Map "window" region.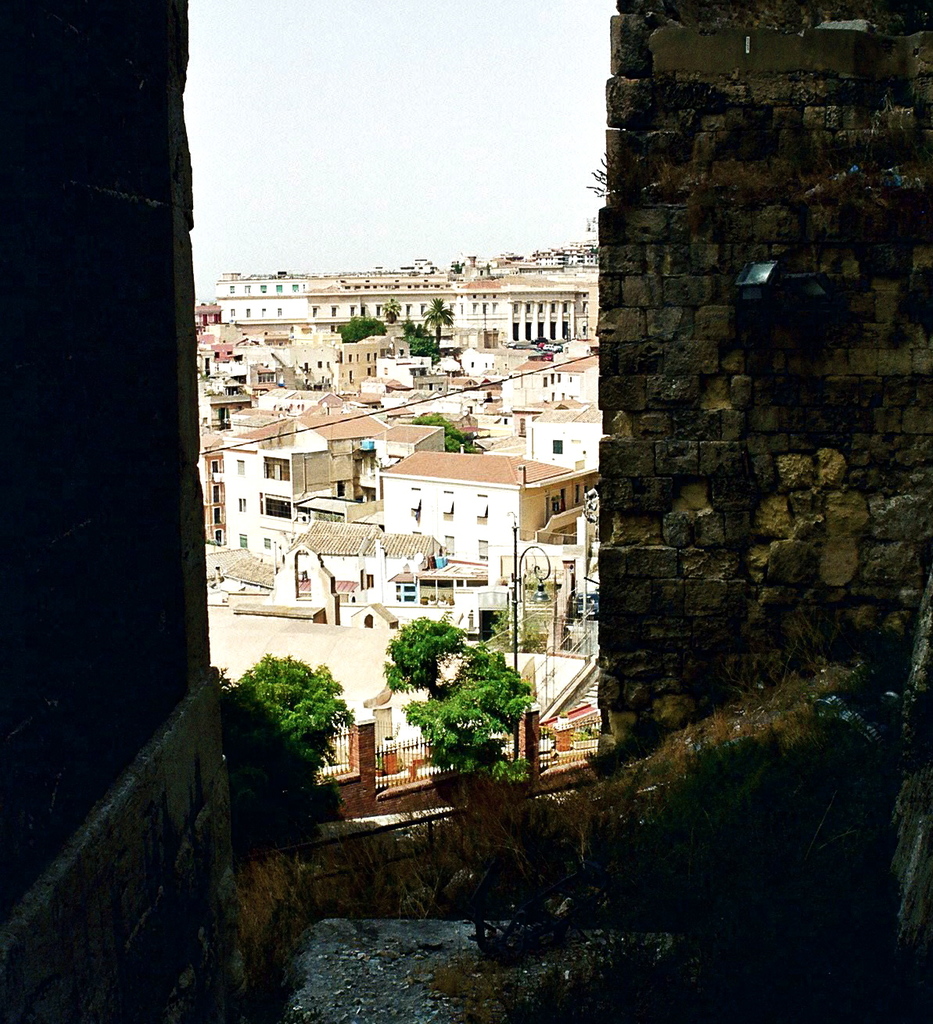
Mapped to 404:305:410:316.
